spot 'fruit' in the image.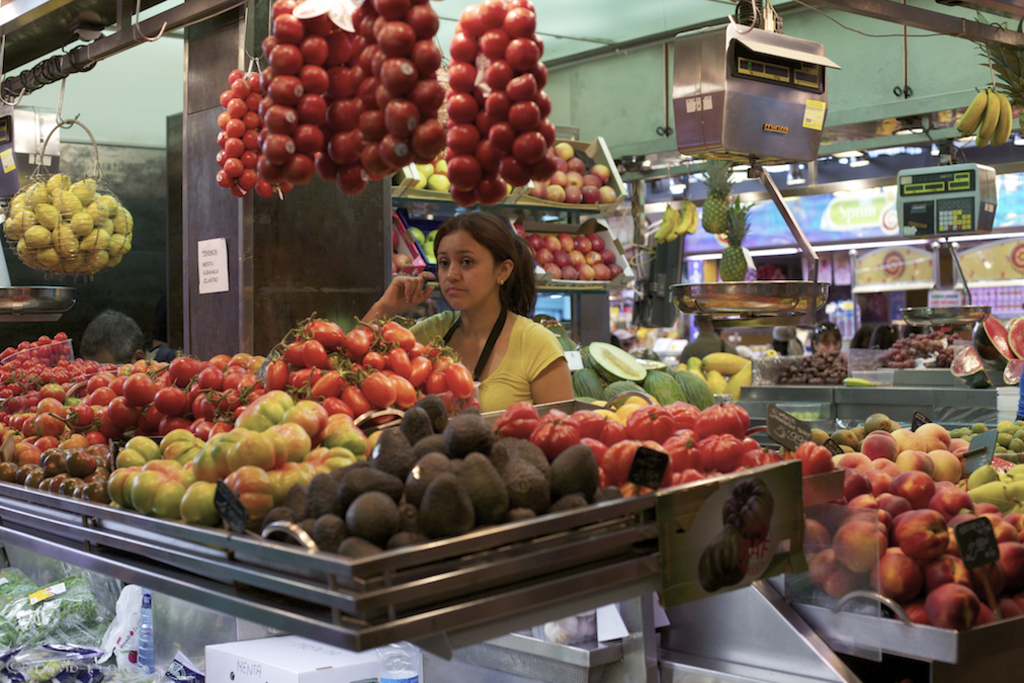
'fruit' found at (953, 90, 990, 133).
